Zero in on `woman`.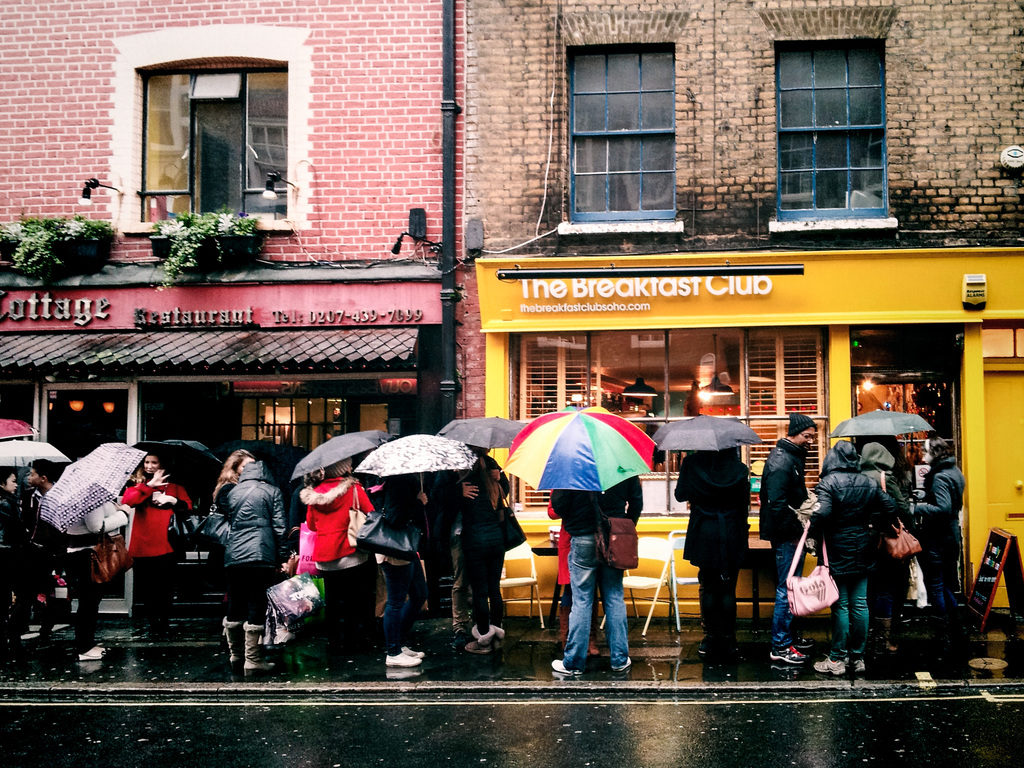
Zeroed in: bbox=(0, 468, 33, 646).
